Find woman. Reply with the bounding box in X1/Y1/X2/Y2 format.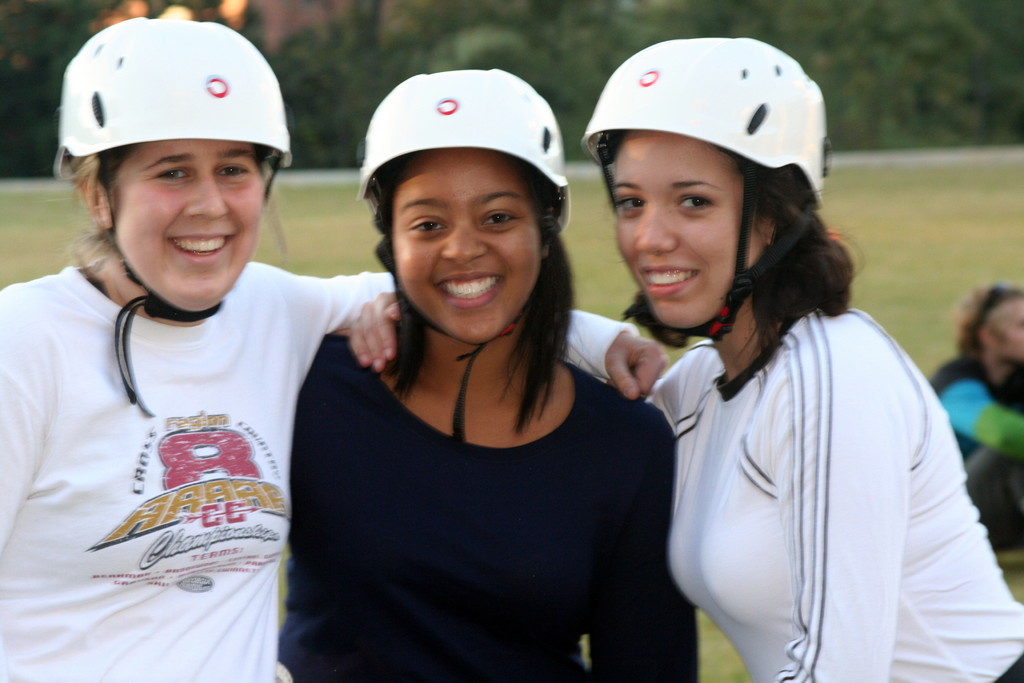
0/10/668/682.
